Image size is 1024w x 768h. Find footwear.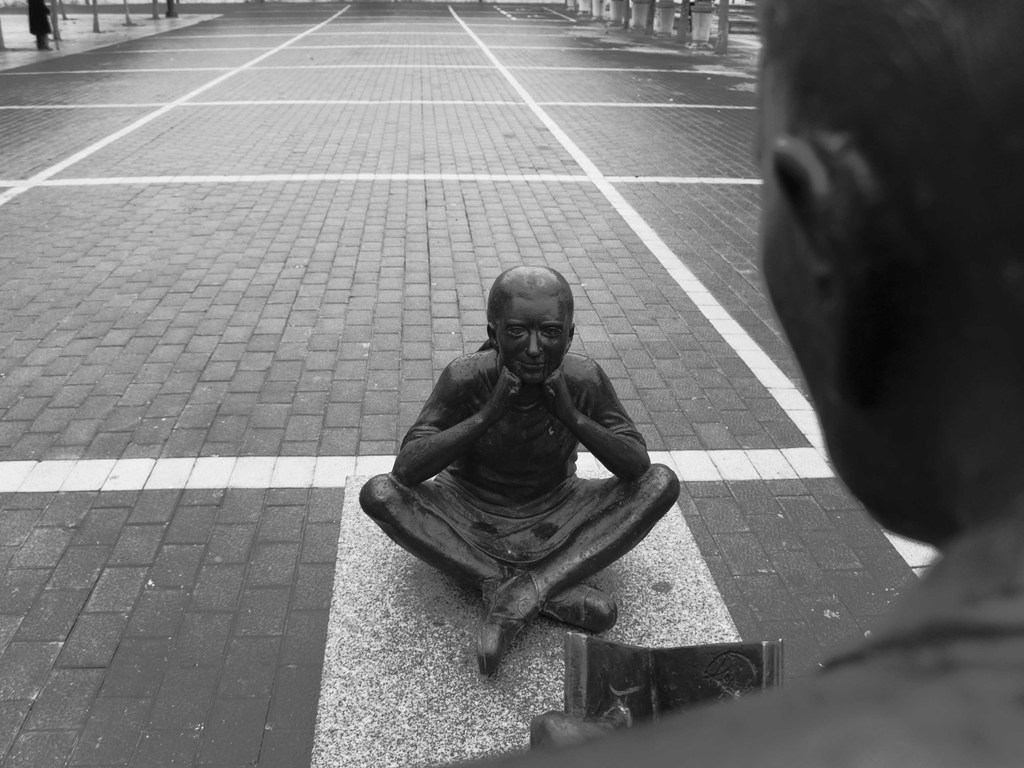
[469,564,544,676].
